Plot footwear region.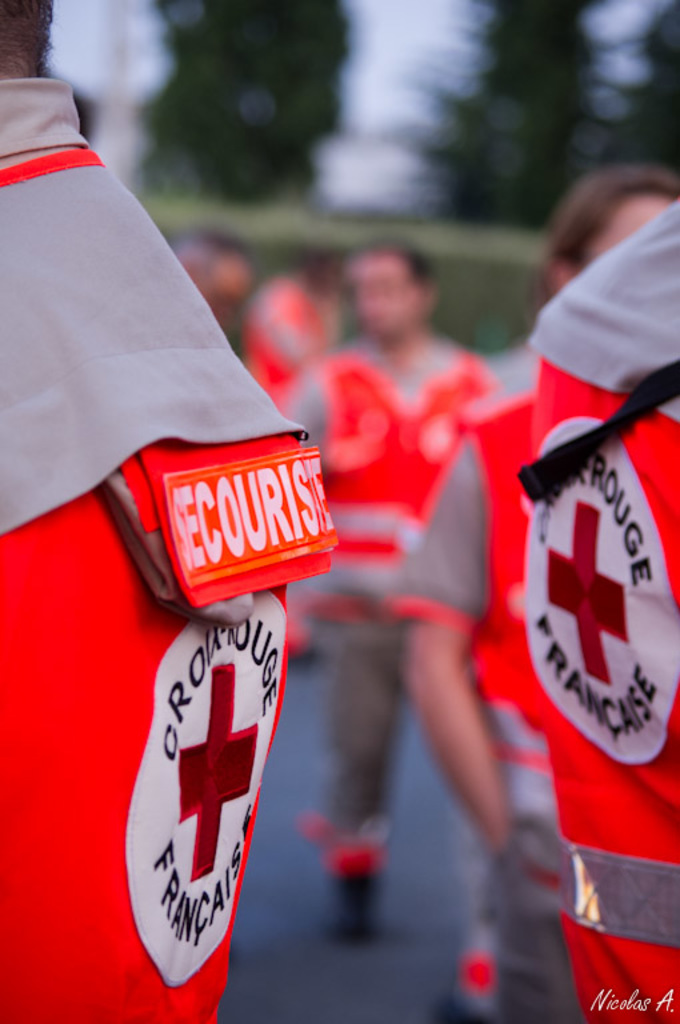
Plotted at crop(324, 848, 385, 944).
